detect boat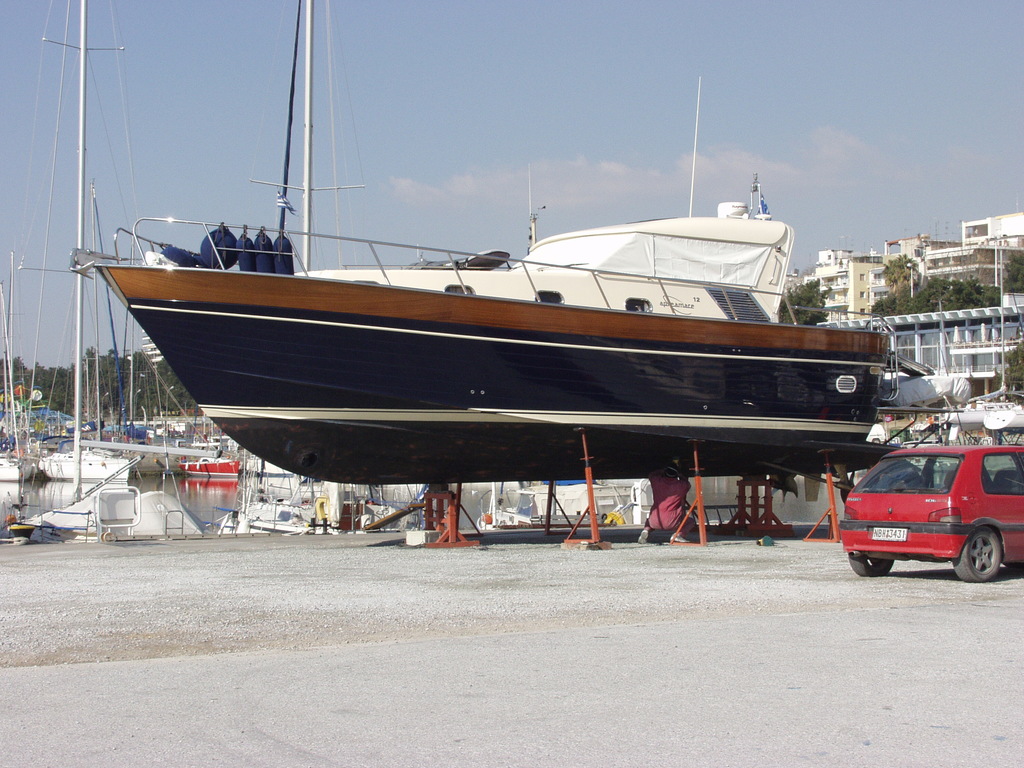
(948,241,1023,436)
